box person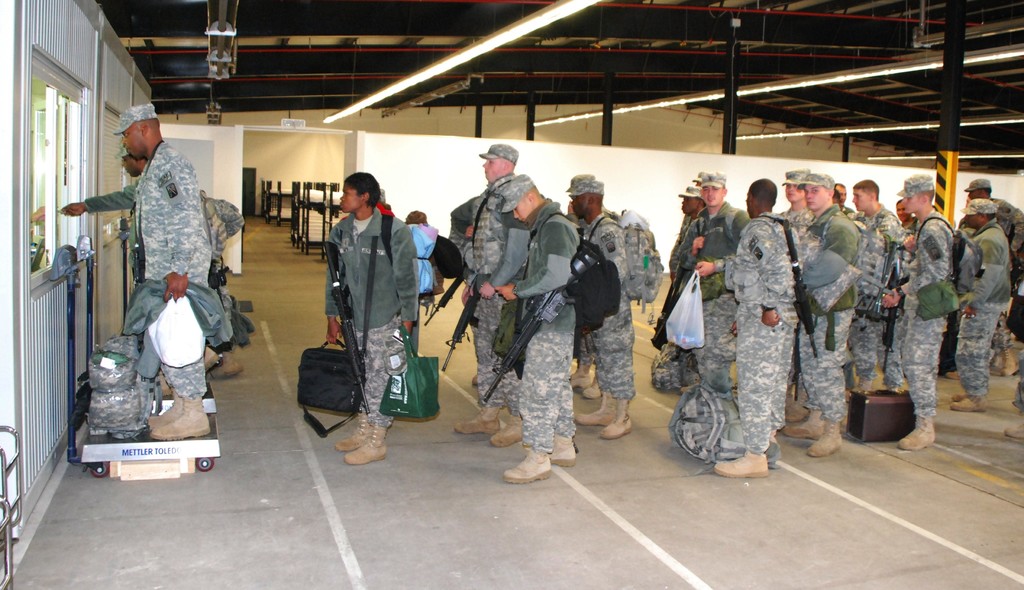
pyautogui.locateOnScreen(557, 180, 669, 429)
